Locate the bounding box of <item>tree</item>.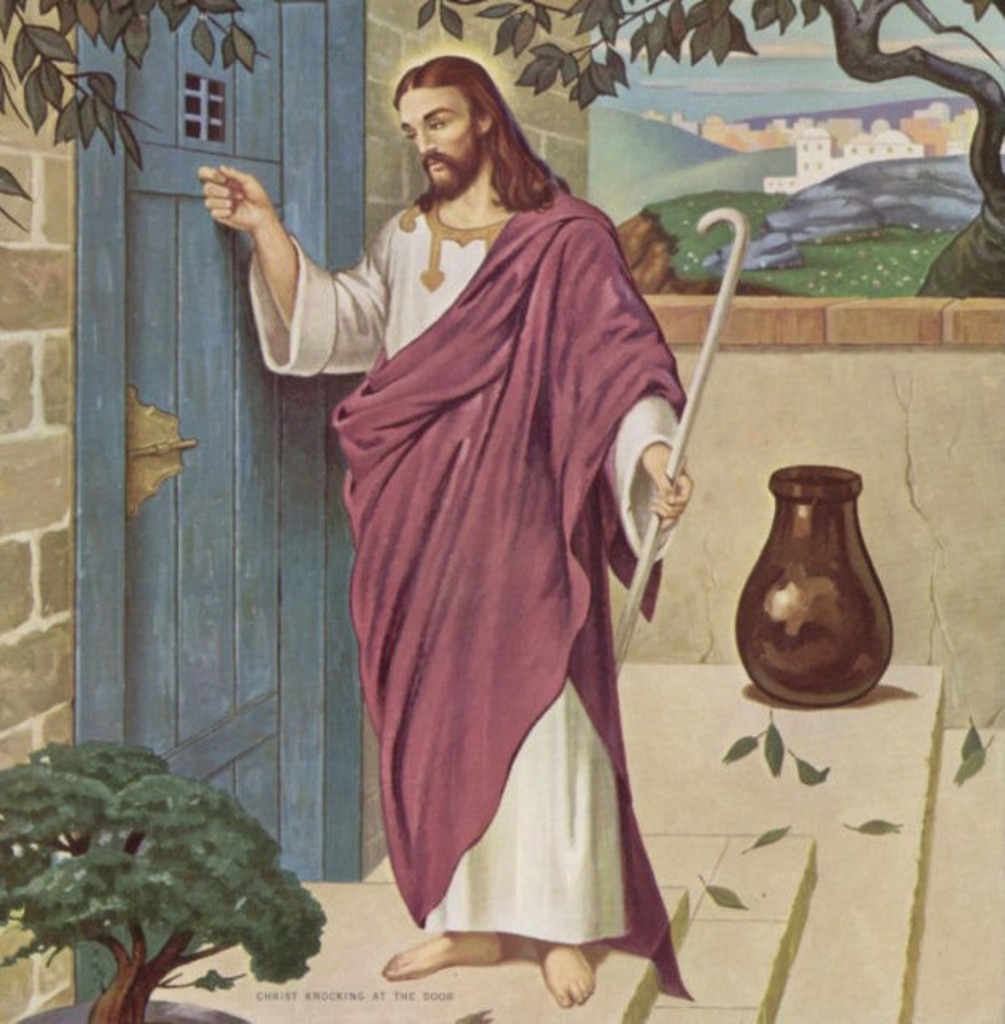
Bounding box: bbox(18, 725, 333, 982).
